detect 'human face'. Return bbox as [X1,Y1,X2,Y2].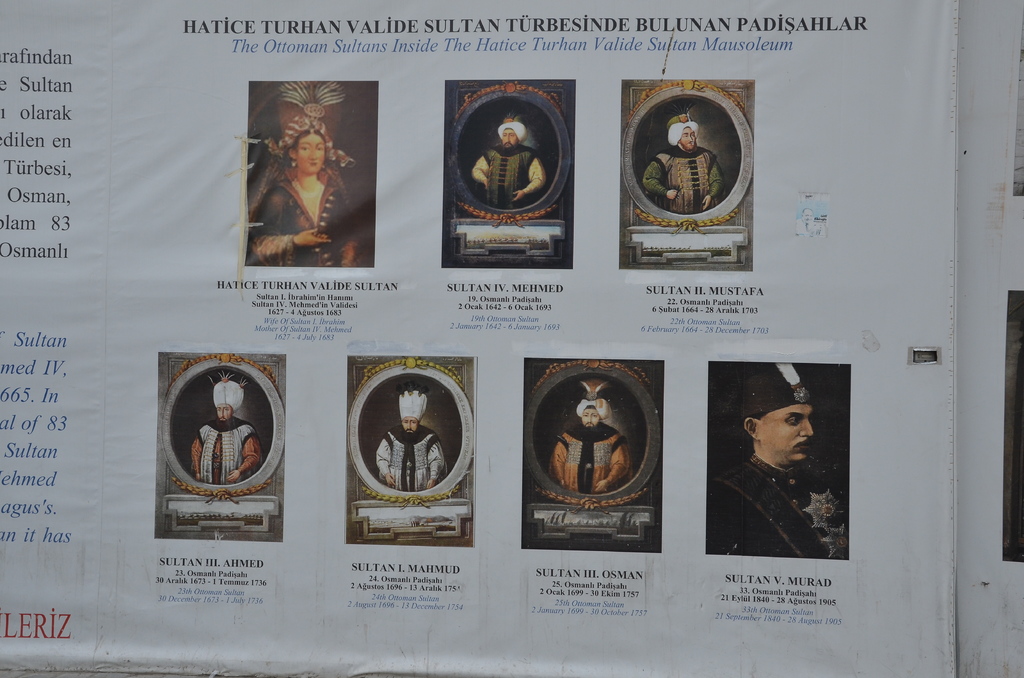
[214,403,232,417].
